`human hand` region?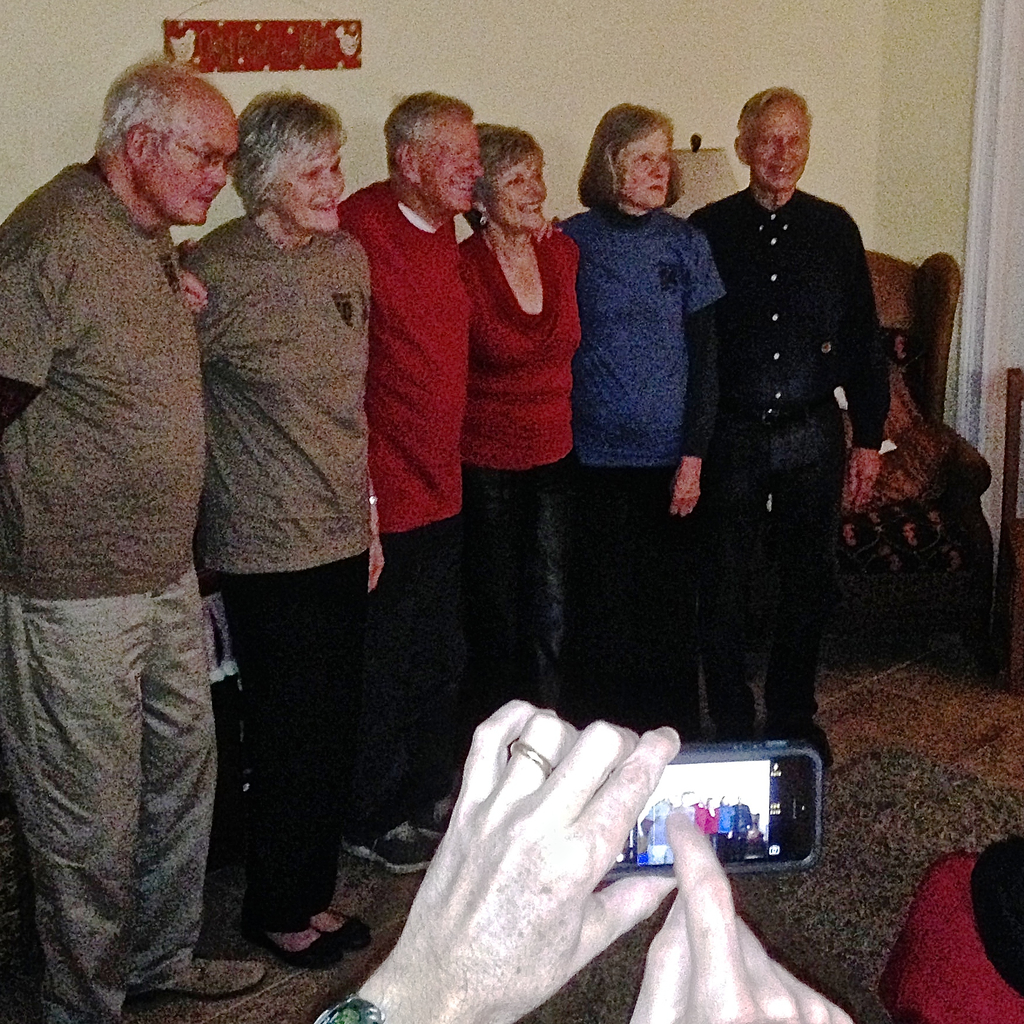
[x1=672, y1=475, x2=703, y2=520]
